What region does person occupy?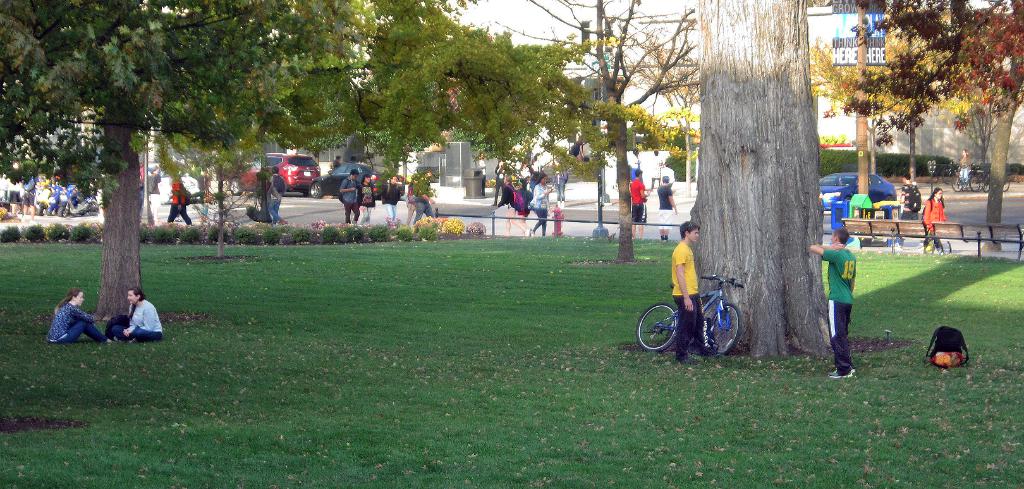
668 217 707 361.
